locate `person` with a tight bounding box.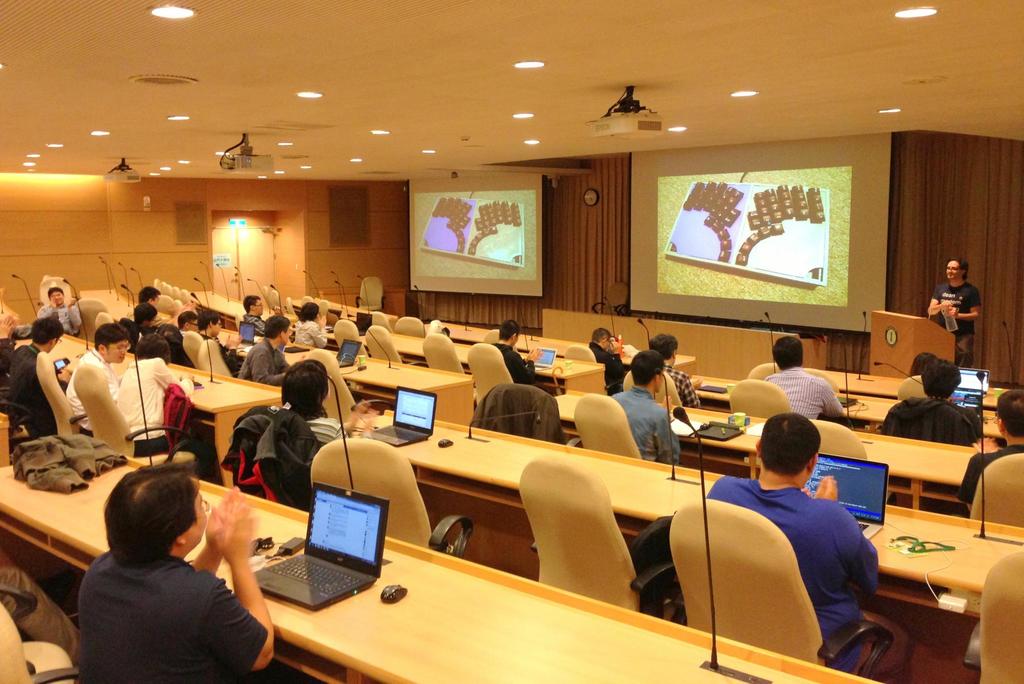
Rect(492, 320, 543, 384).
